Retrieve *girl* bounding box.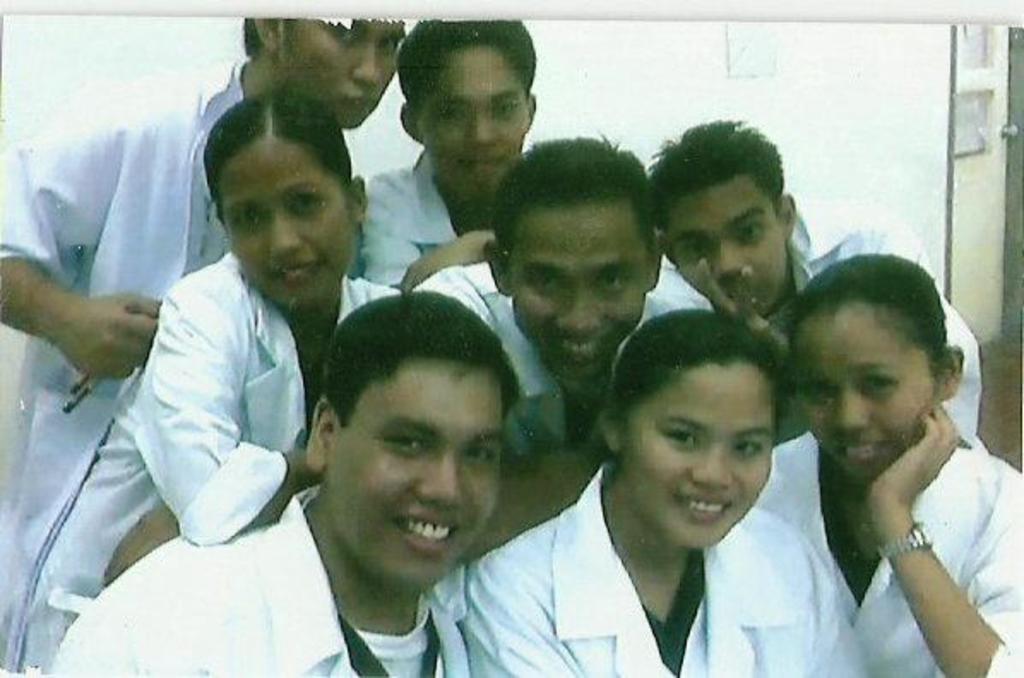
Bounding box: [464,320,861,676].
